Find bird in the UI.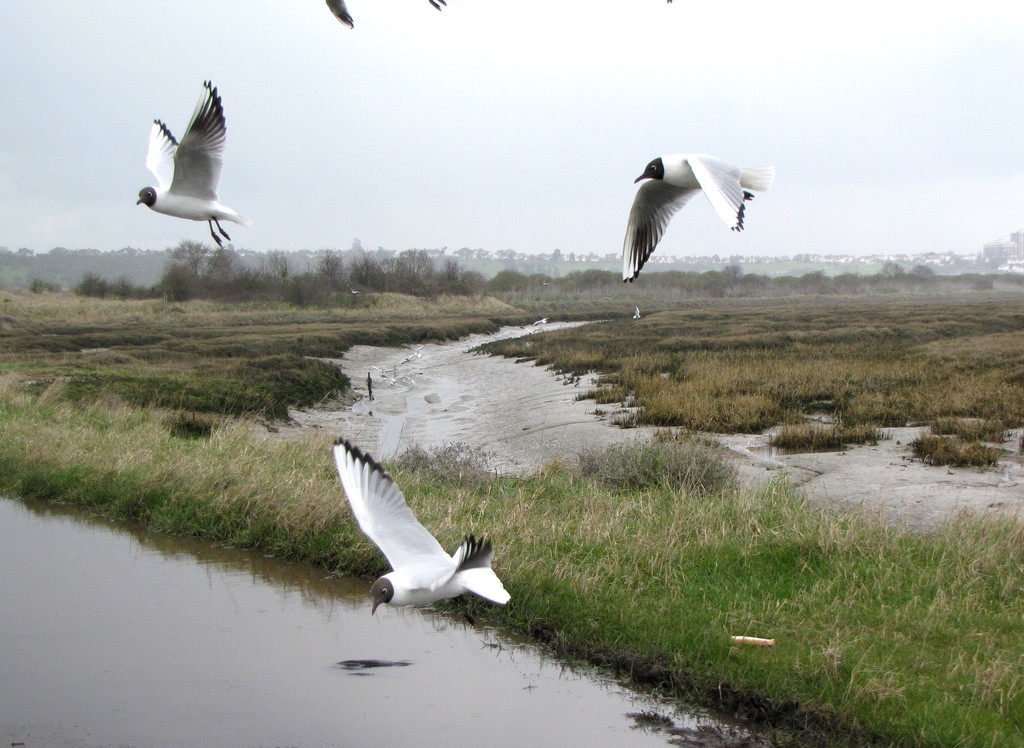
UI element at x1=618 y1=150 x2=771 y2=282.
